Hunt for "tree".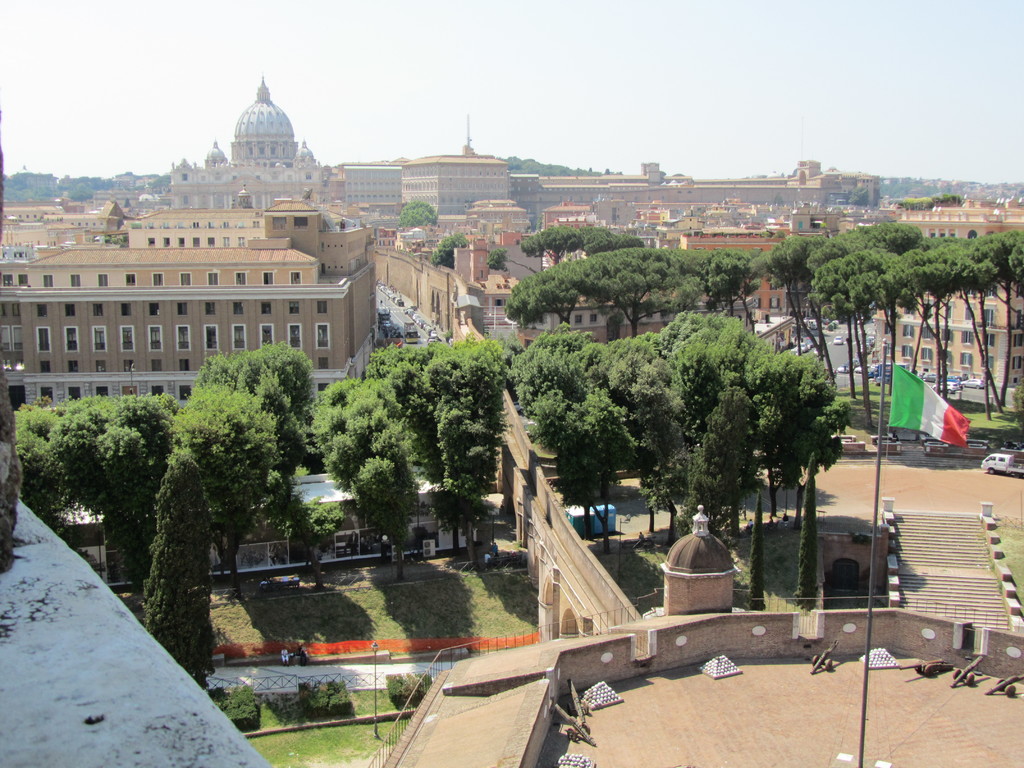
Hunted down at {"left": 433, "top": 233, "right": 467, "bottom": 268}.
